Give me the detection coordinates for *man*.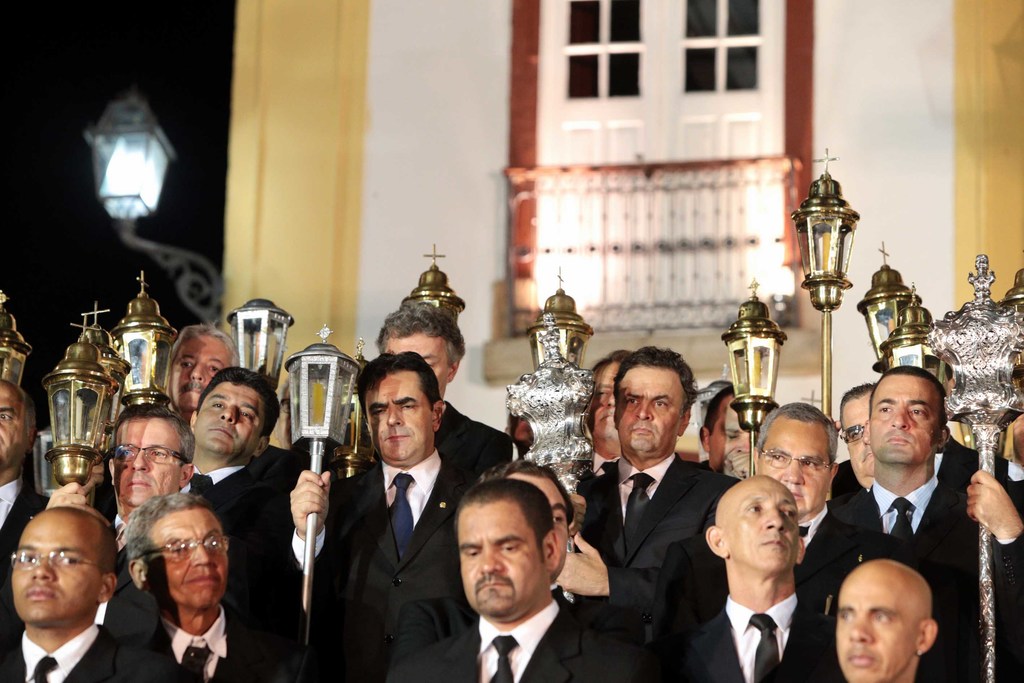
bbox=(0, 379, 51, 618).
